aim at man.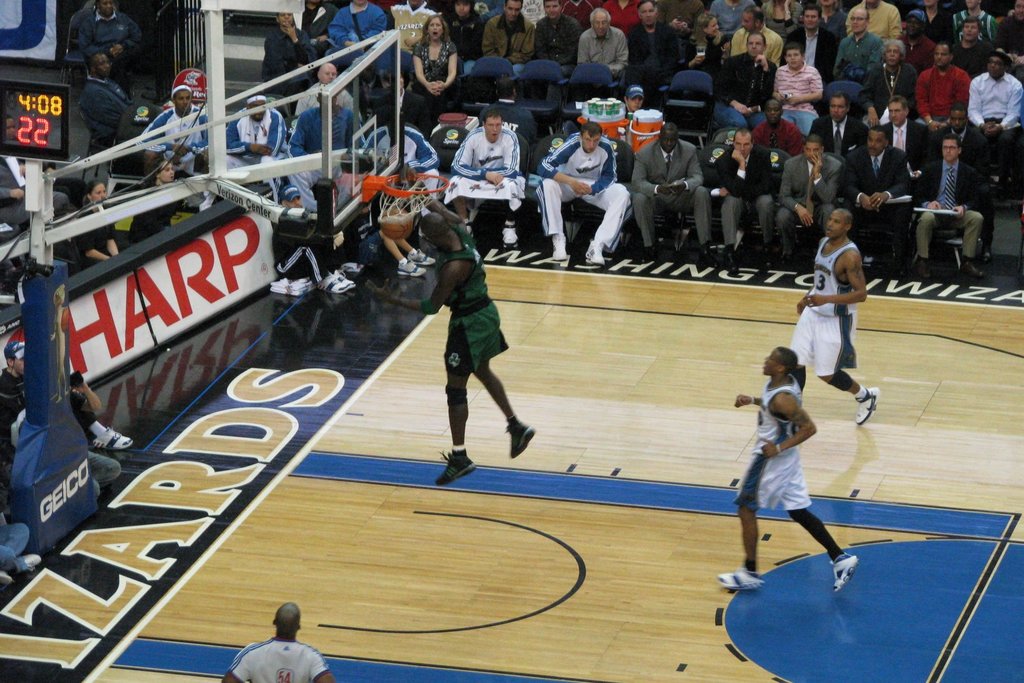
Aimed at 613, 3, 678, 100.
